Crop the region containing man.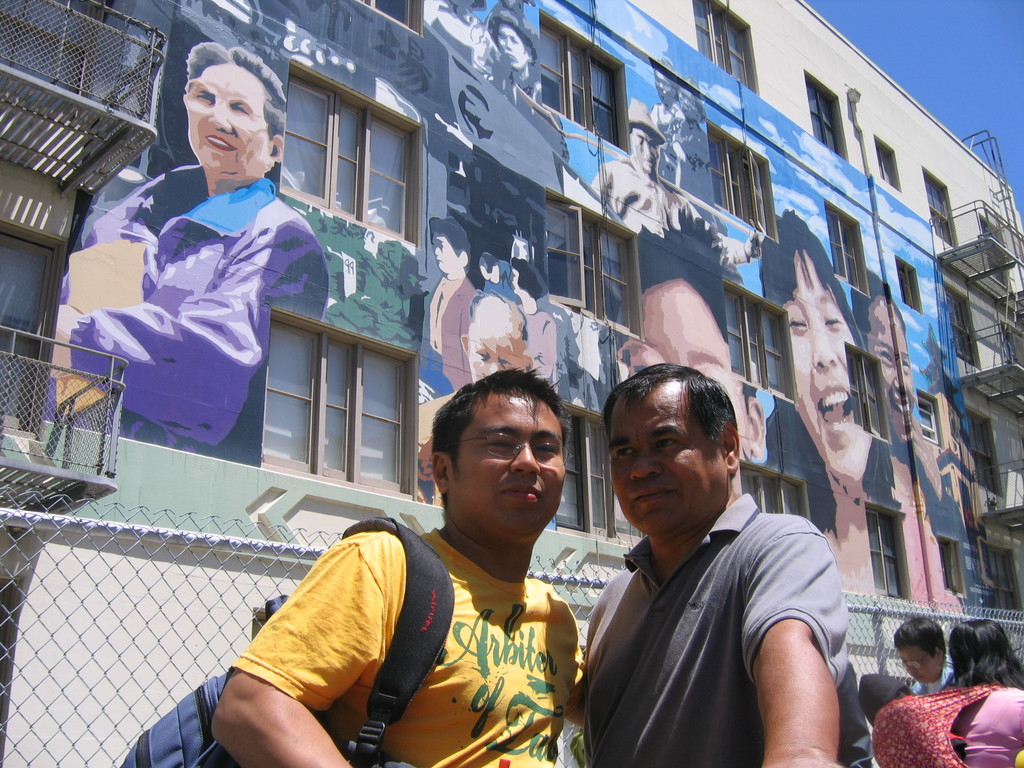
Crop region: x1=649 y1=72 x2=684 y2=134.
